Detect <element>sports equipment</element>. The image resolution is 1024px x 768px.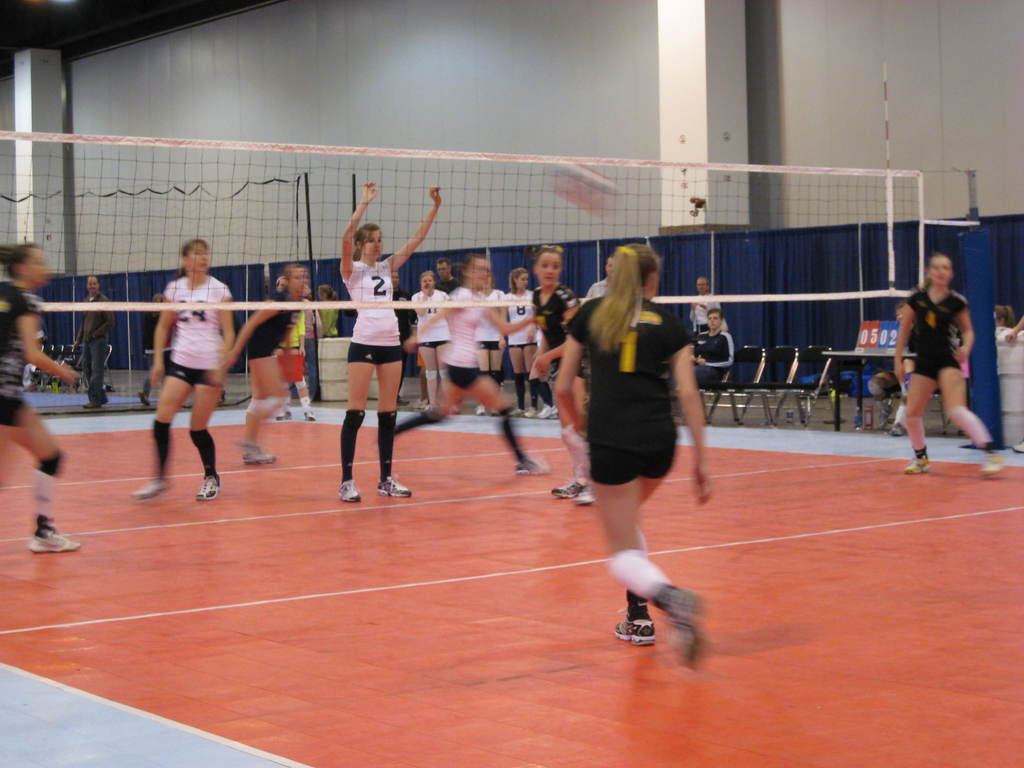
[373,474,410,497].
